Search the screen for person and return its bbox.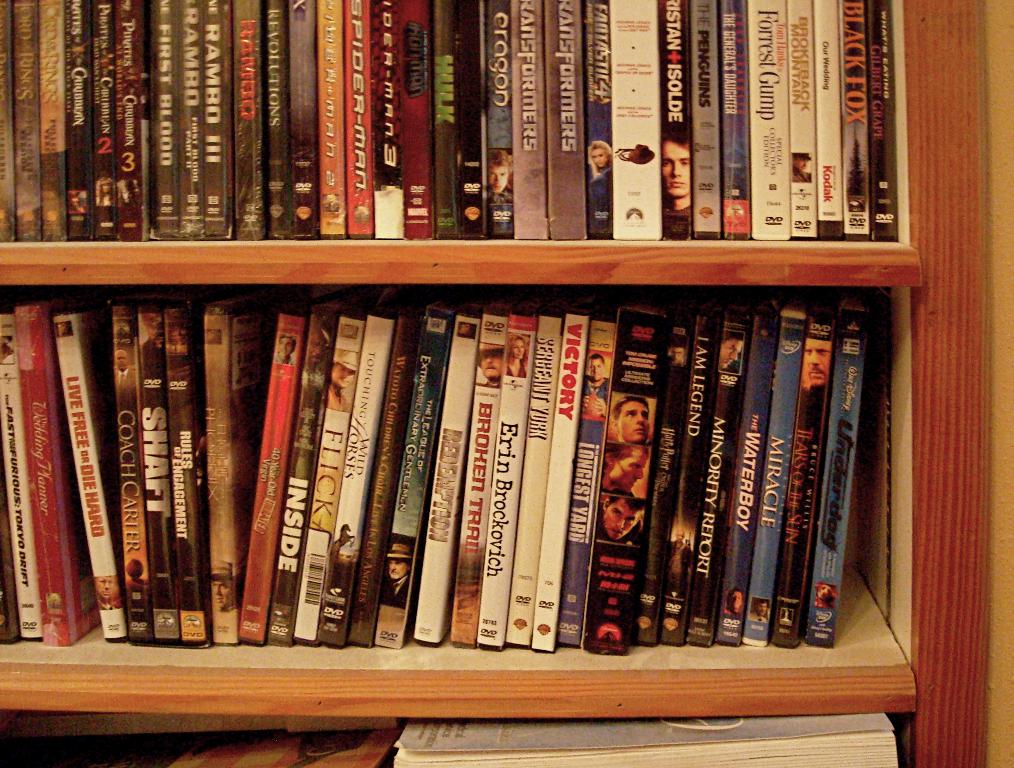
Found: <bbox>326, 349, 357, 413</bbox>.
